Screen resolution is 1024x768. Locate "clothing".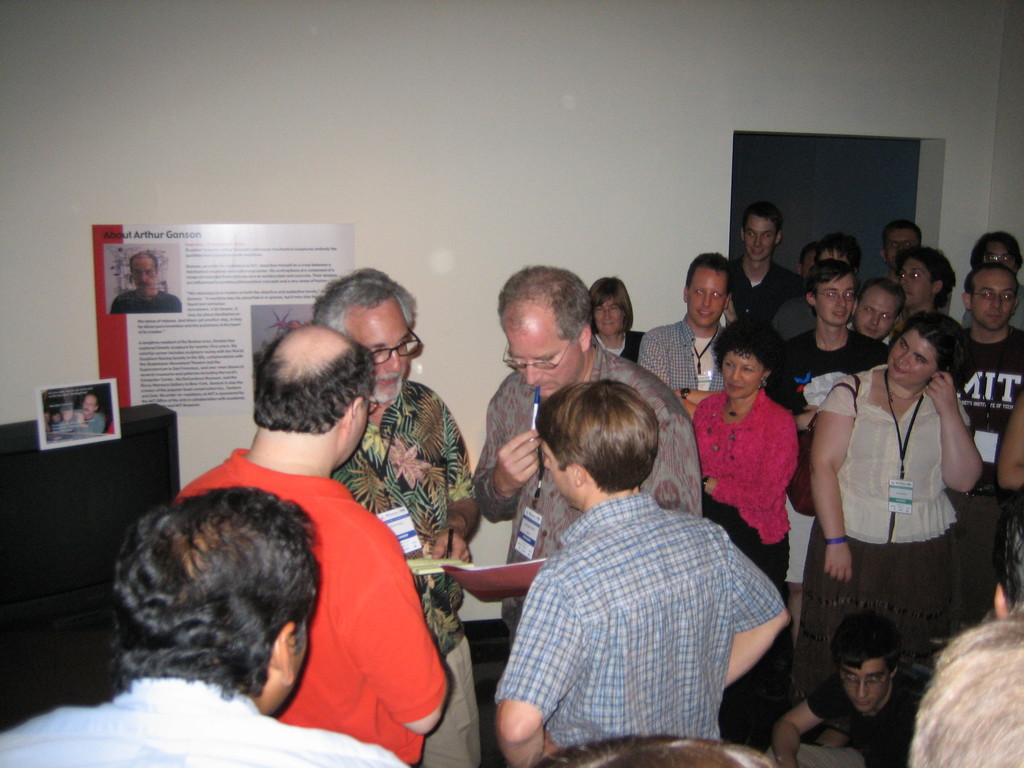
[65,407,104,432].
